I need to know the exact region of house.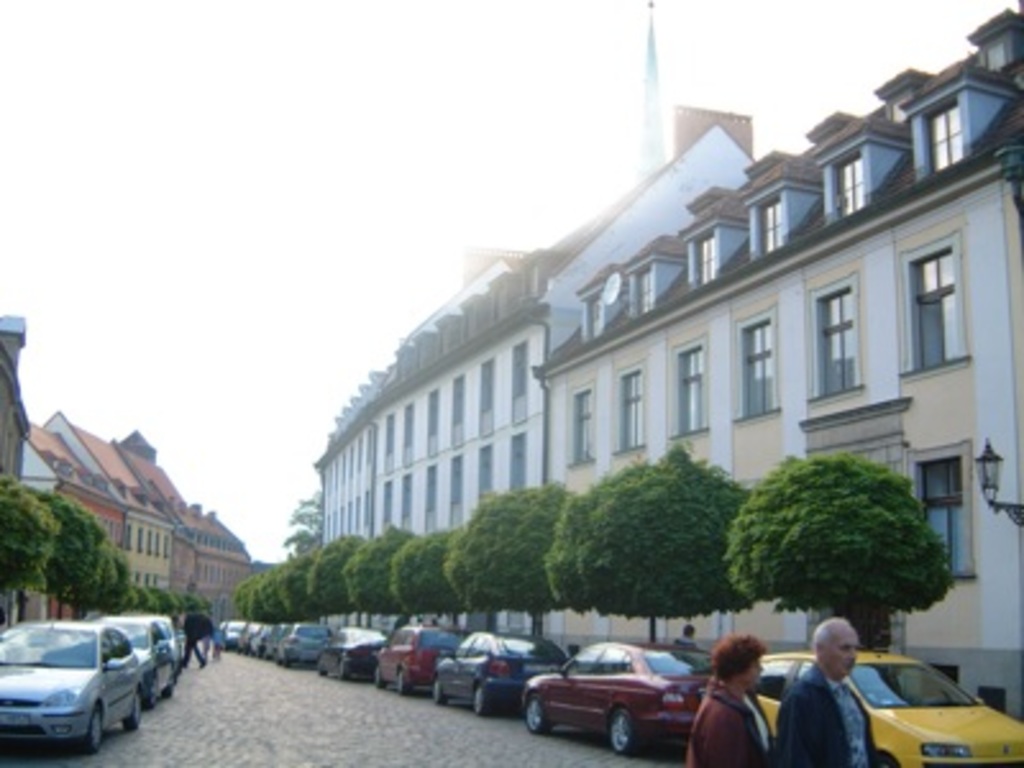
Region: 41 410 174 599.
